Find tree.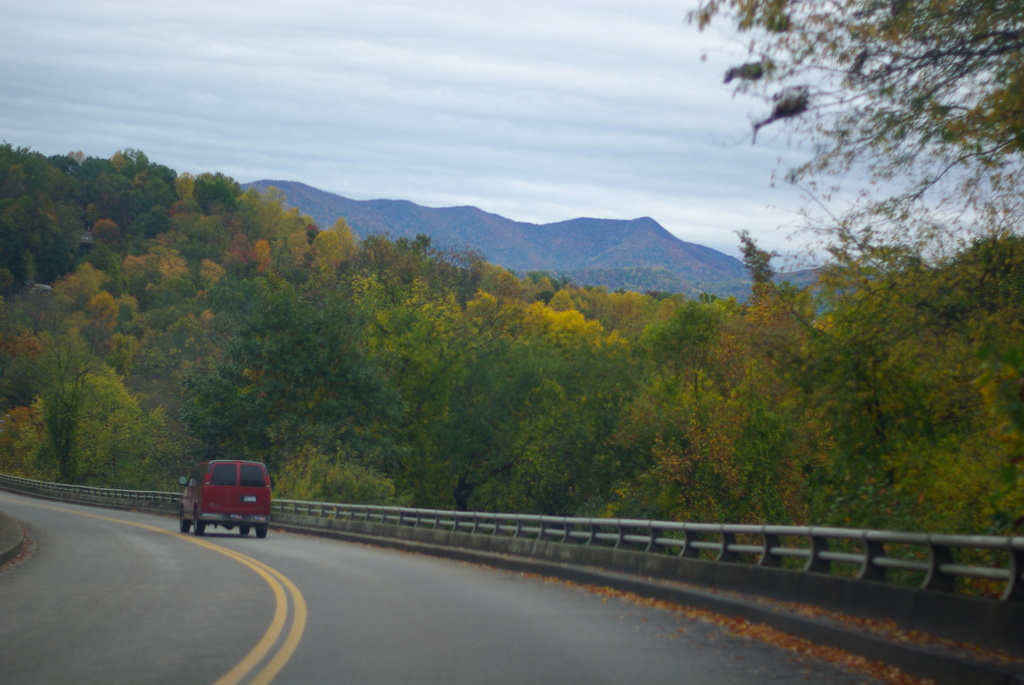
bbox=(684, 0, 1023, 315).
